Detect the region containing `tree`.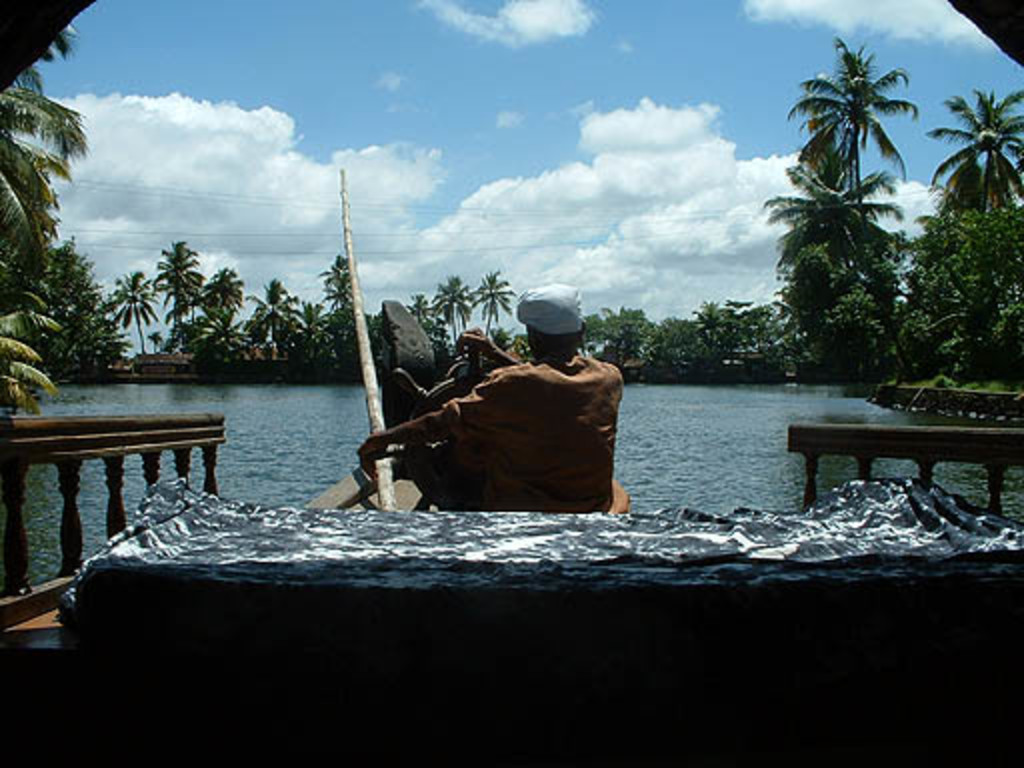
left=406, top=284, right=446, bottom=352.
